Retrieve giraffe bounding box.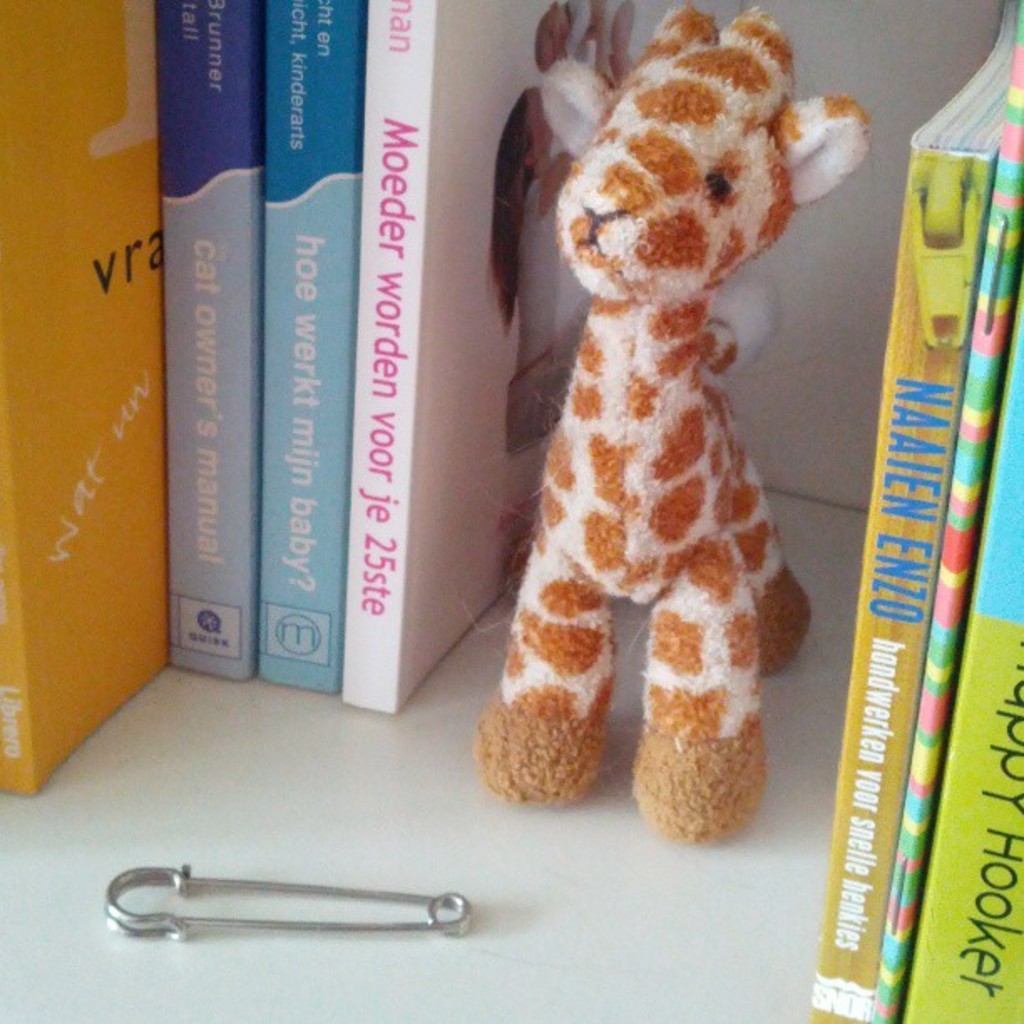
Bounding box: (x1=475, y1=27, x2=872, y2=850).
